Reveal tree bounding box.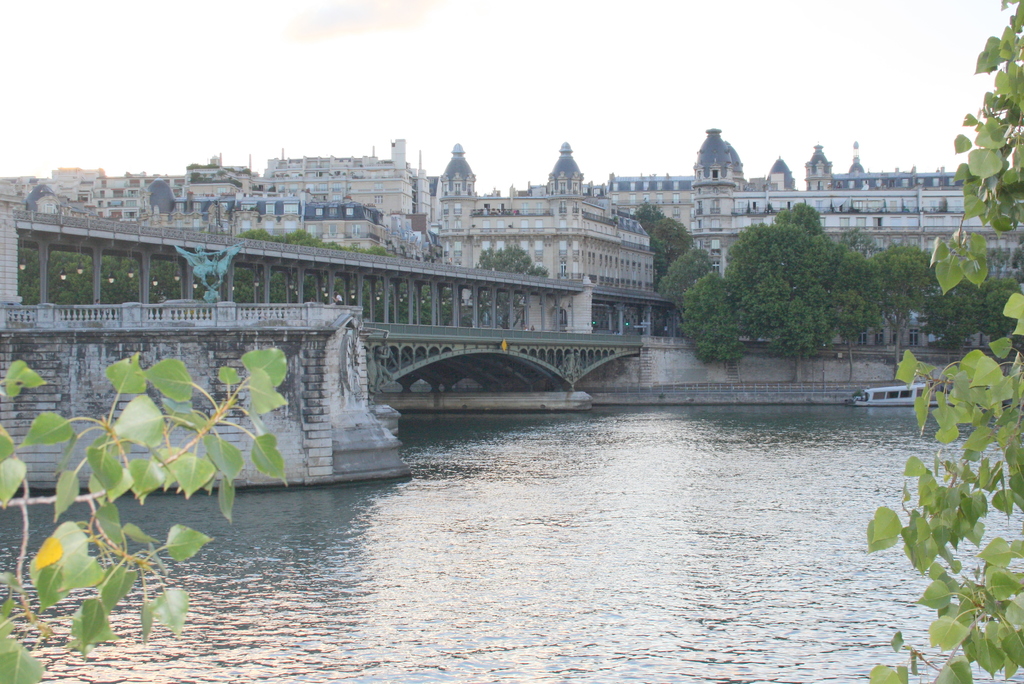
Revealed: select_region(675, 270, 742, 368).
